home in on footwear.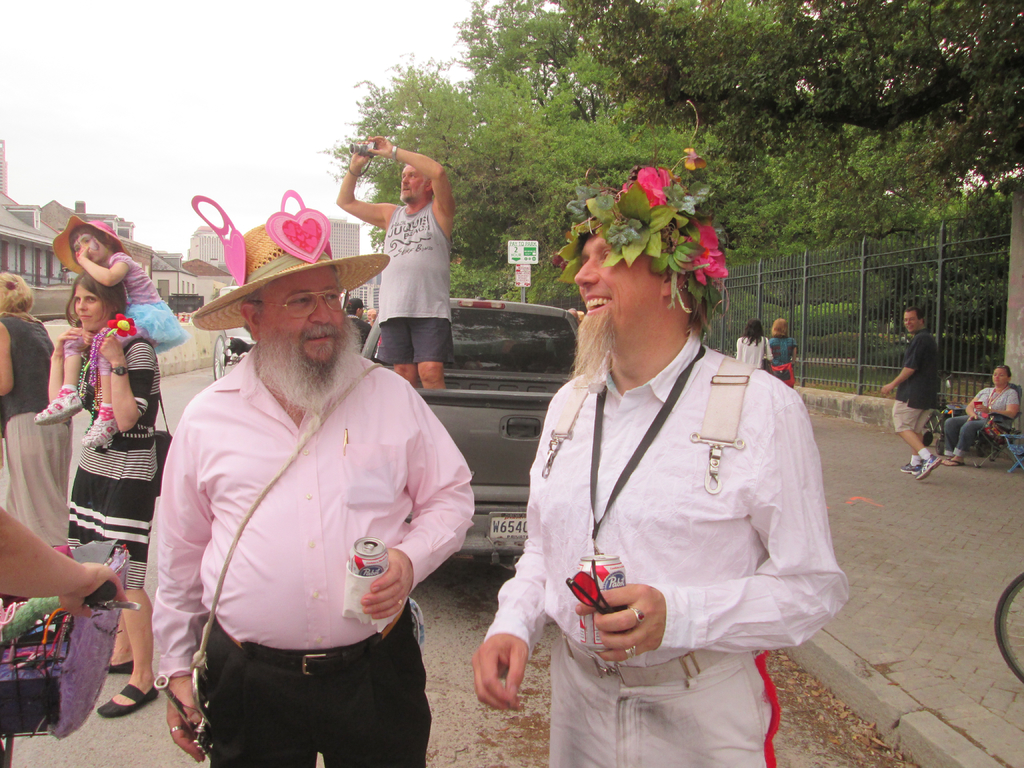
Homed in at detection(941, 457, 966, 466).
